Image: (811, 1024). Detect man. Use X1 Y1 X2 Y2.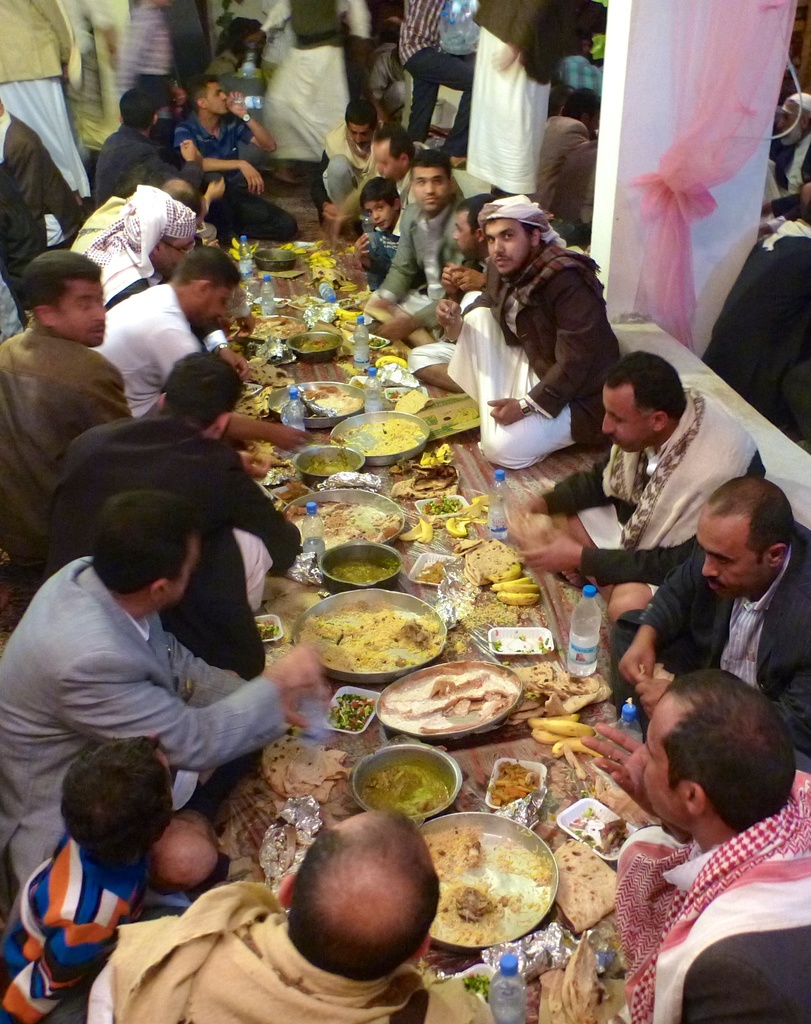
45 350 303 666.
